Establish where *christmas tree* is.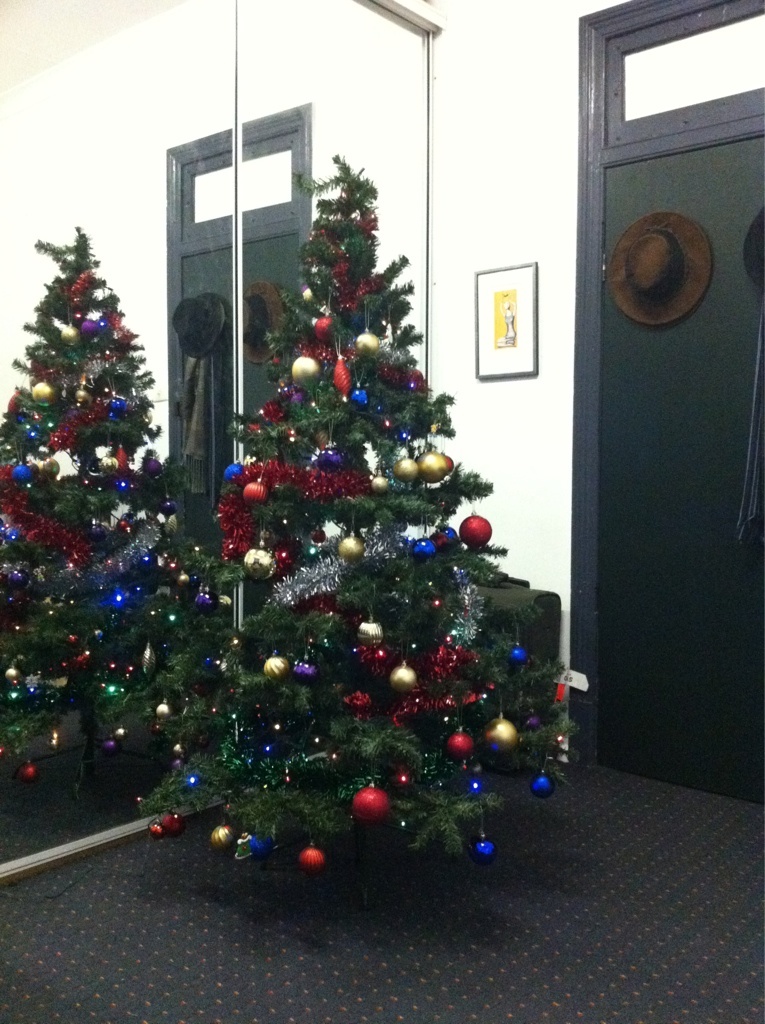
Established at [x1=109, y1=145, x2=592, y2=904].
